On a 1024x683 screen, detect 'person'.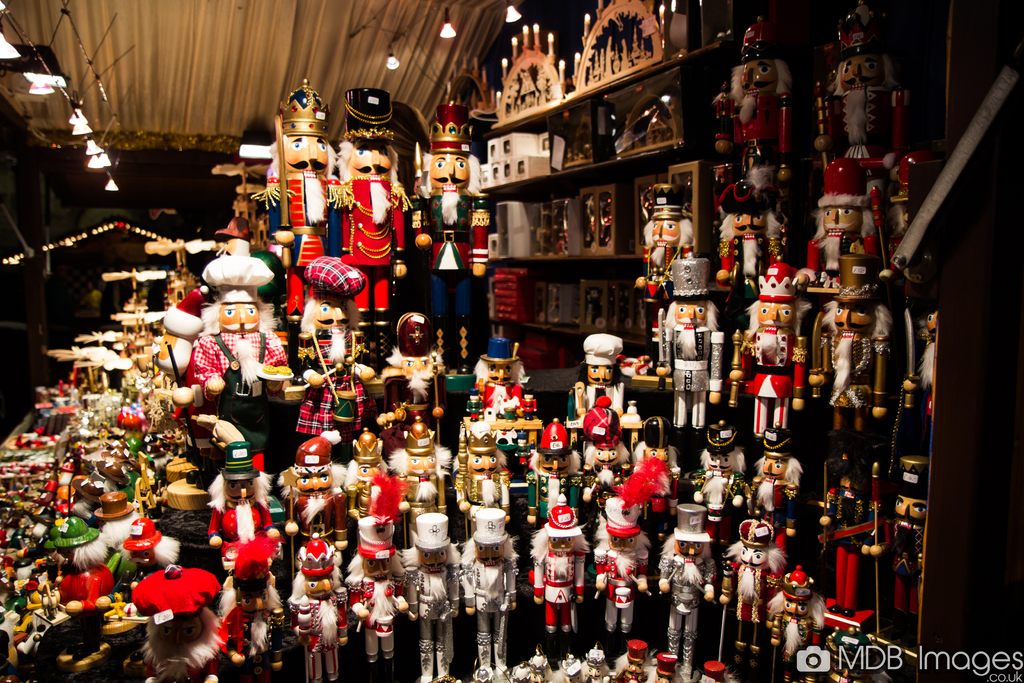
l=832, t=12, r=913, b=179.
